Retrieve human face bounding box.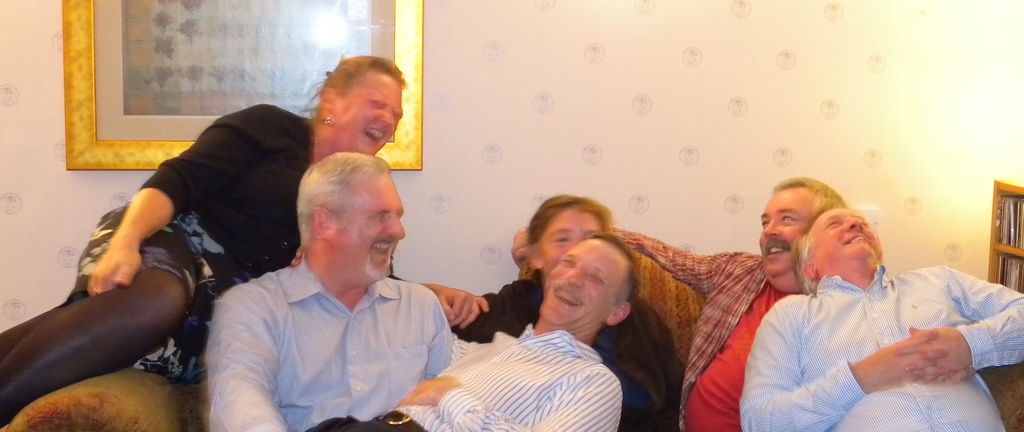
Bounding box: locate(539, 213, 602, 268).
